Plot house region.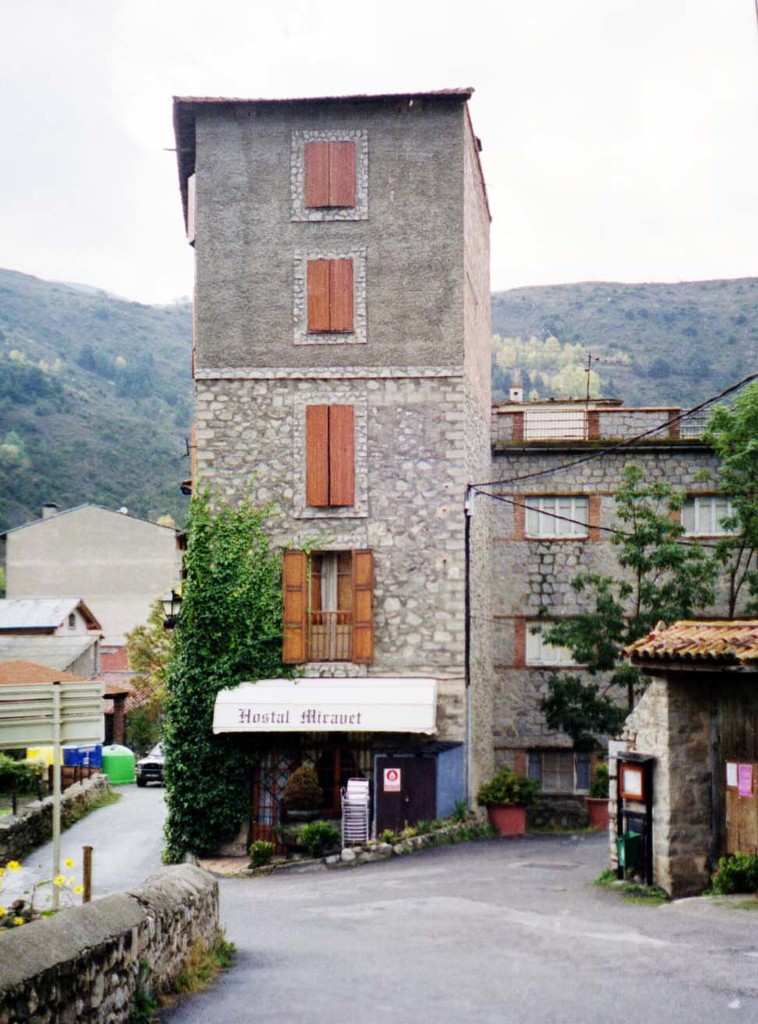
Plotted at [0,498,186,767].
